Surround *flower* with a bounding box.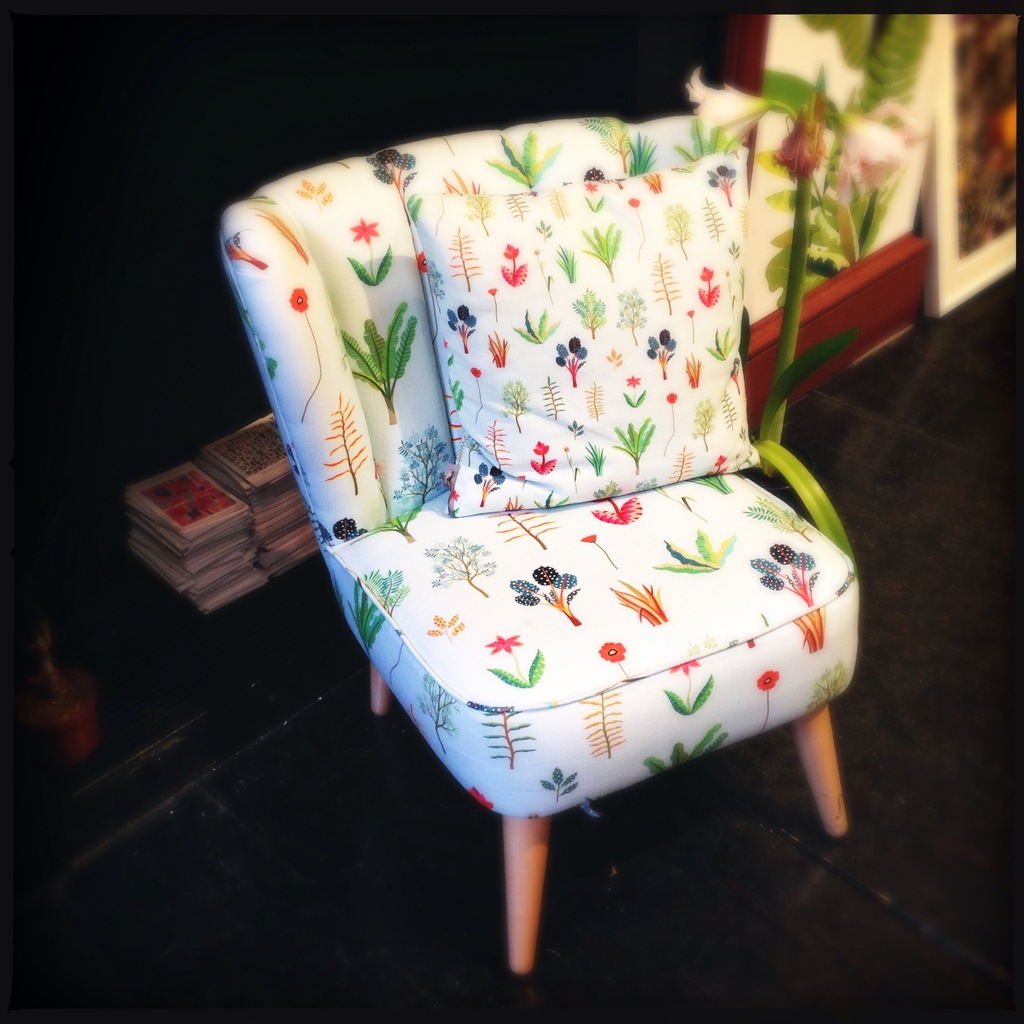
left=415, top=253, right=428, bottom=272.
